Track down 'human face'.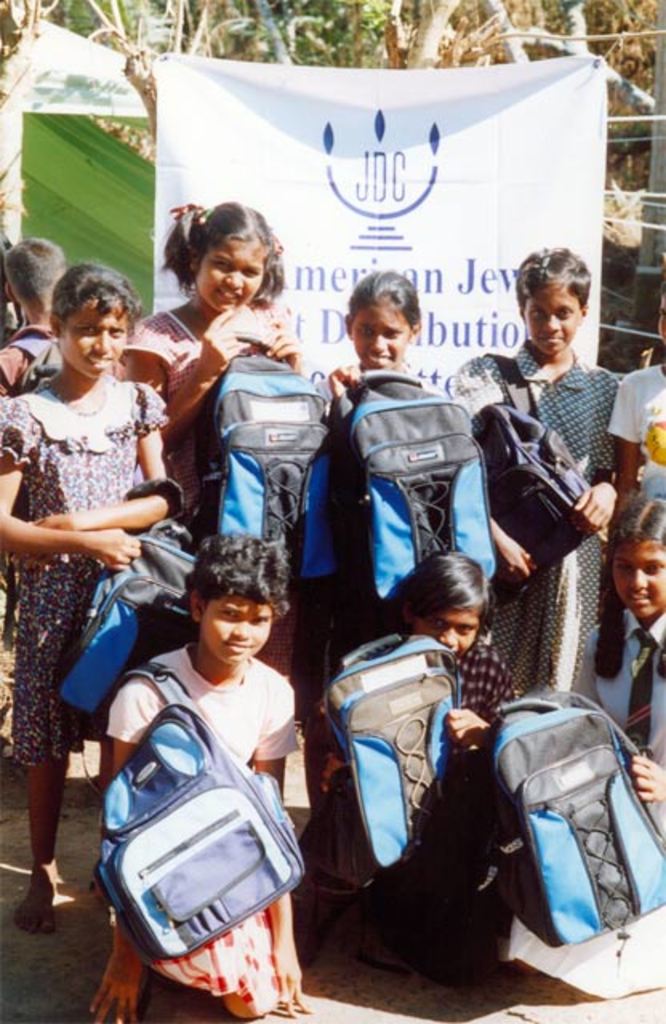
Tracked to l=194, t=242, r=263, b=314.
